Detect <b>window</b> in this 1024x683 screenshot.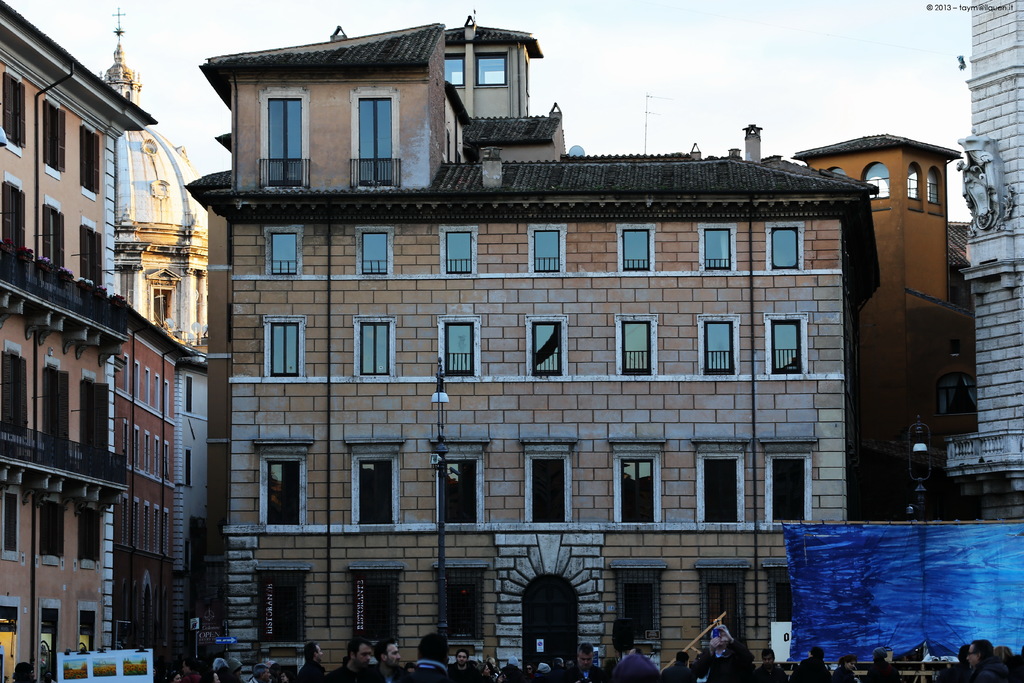
Detection: rect(82, 227, 102, 281).
